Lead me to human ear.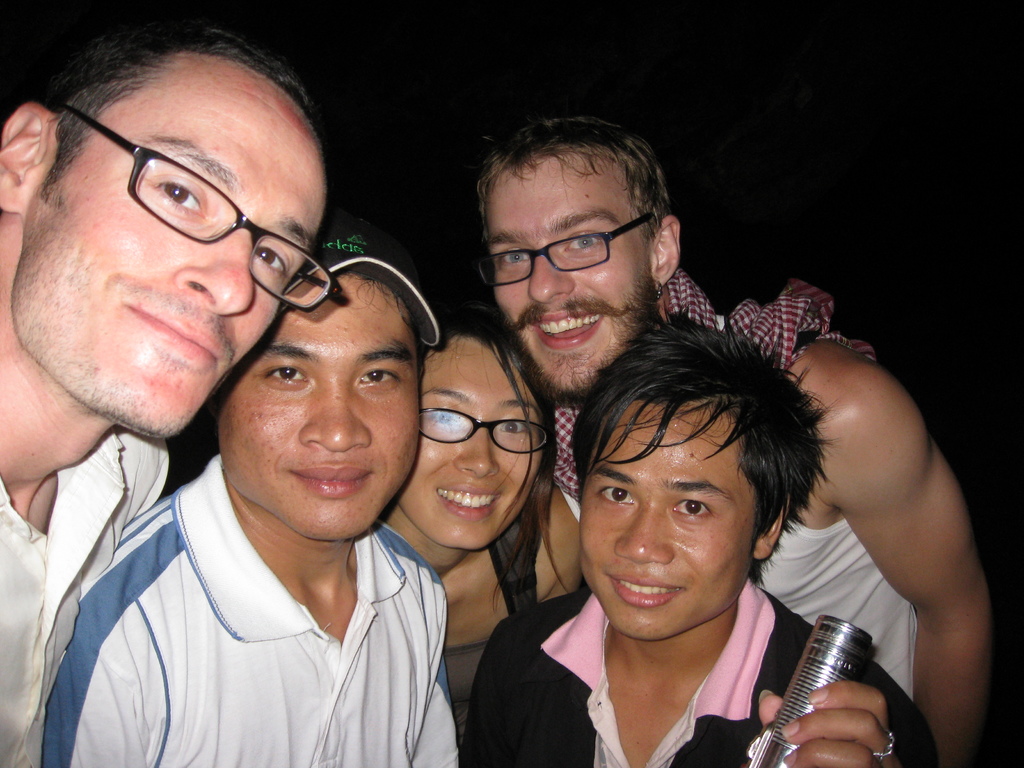
Lead to crop(0, 104, 50, 209).
